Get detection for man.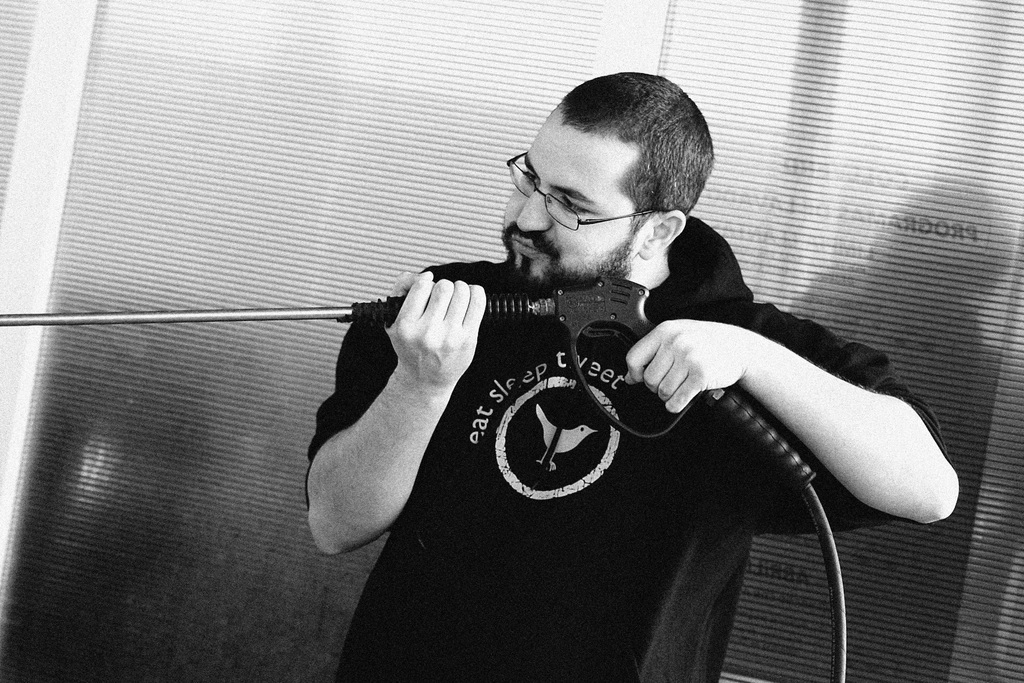
Detection: locate(255, 67, 935, 646).
